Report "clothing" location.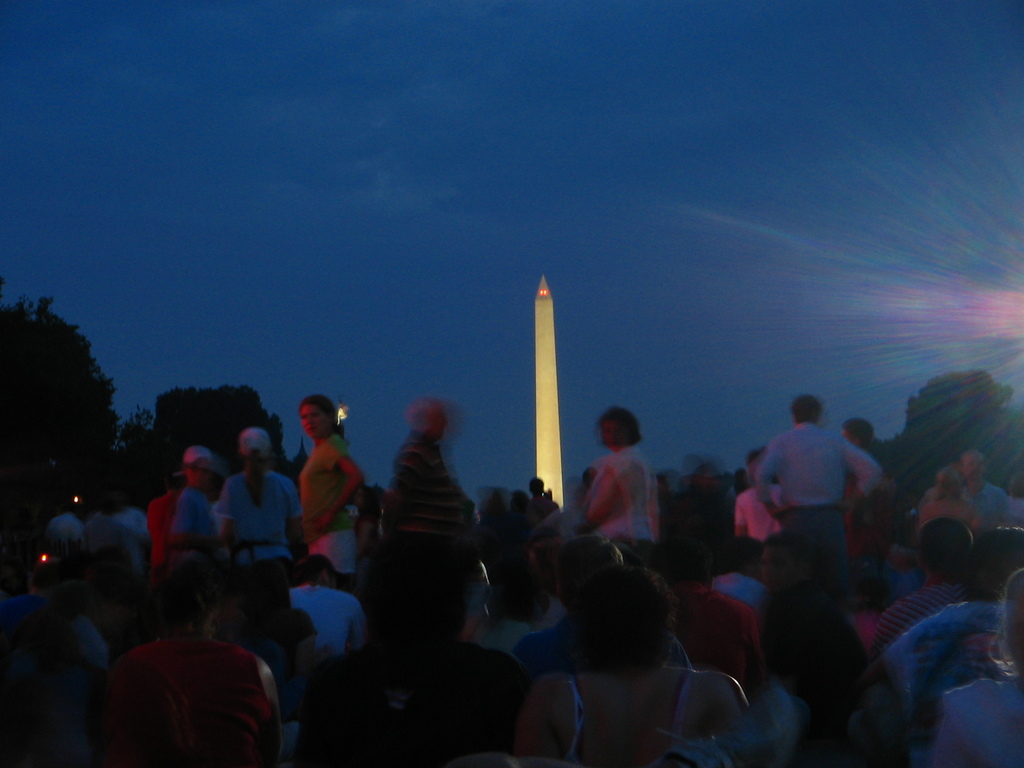
Report: x1=294, y1=582, x2=360, y2=662.
